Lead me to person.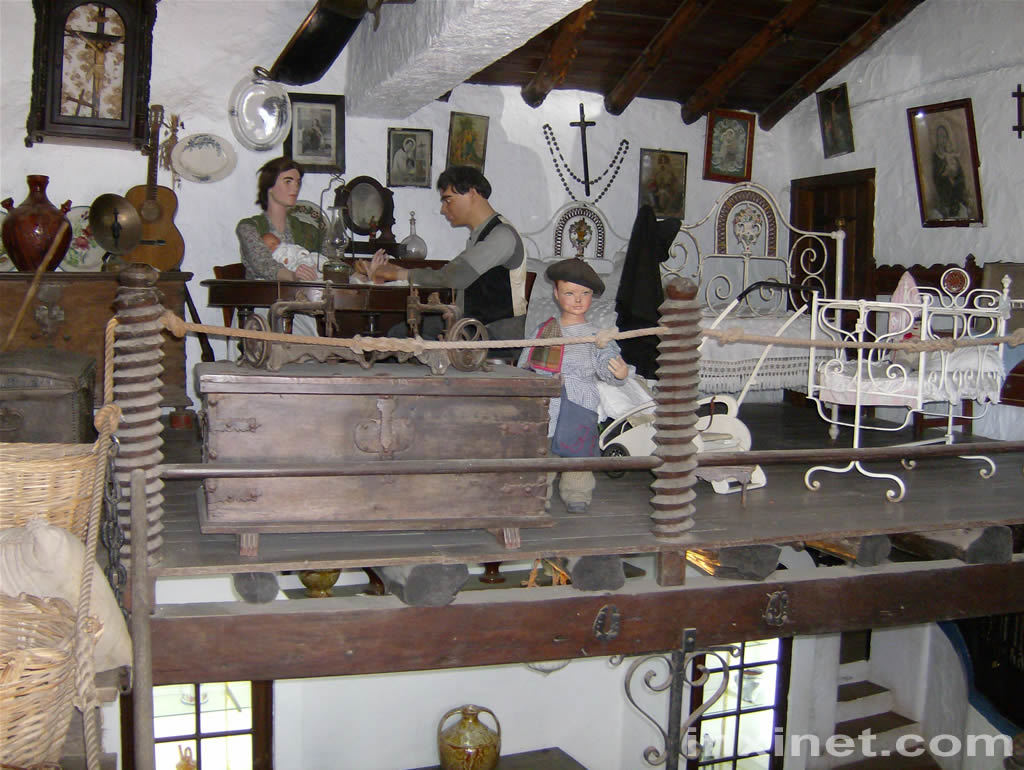
Lead to {"x1": 237, "y1": 156, "x2": 322, "y2": 284}.
